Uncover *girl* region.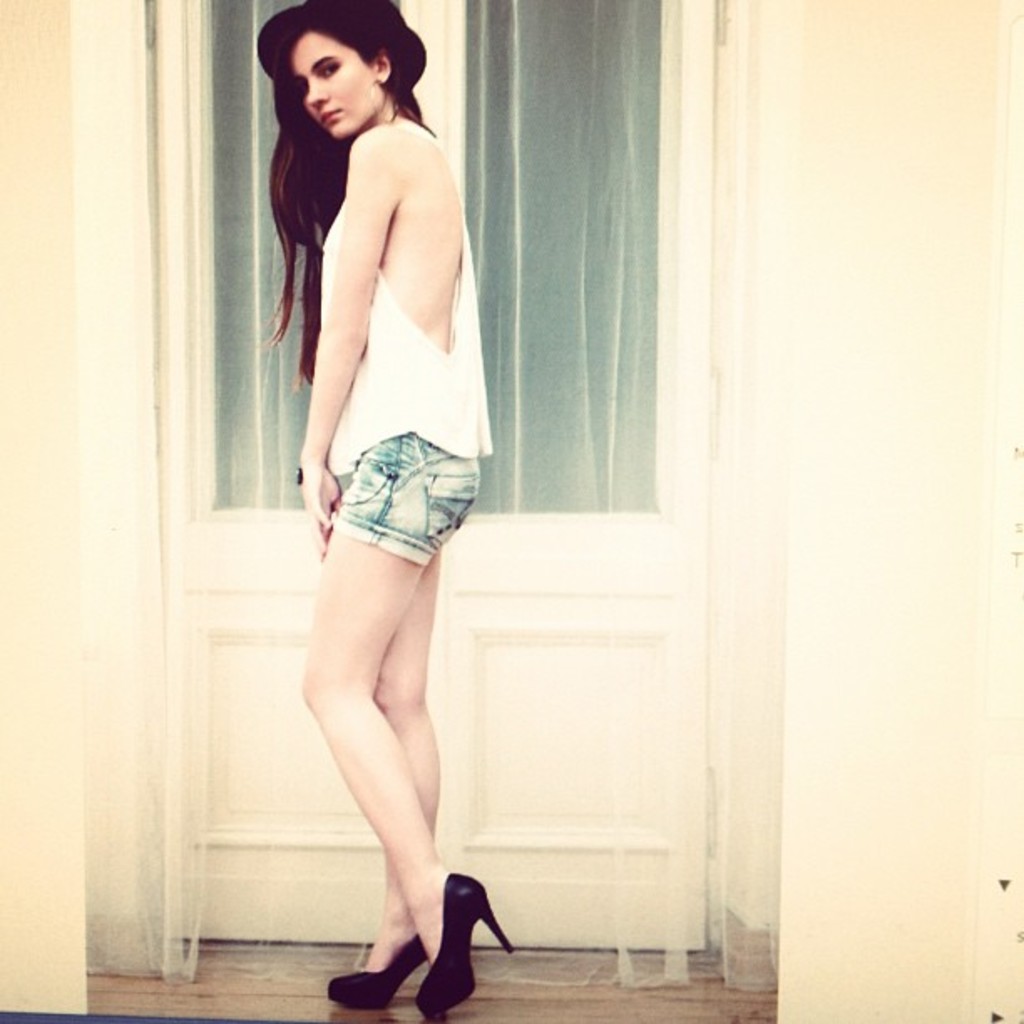
Uncovered: (left=258, top=0, right=515, bottom=1017).
